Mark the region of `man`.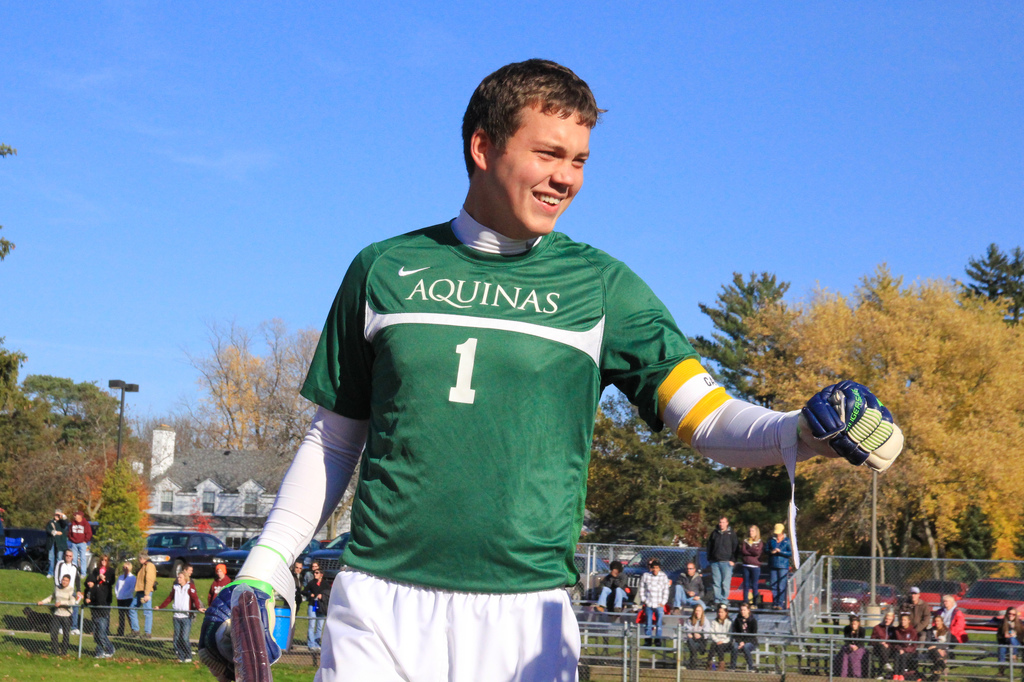
Region: (287, 559, 308, 652).
